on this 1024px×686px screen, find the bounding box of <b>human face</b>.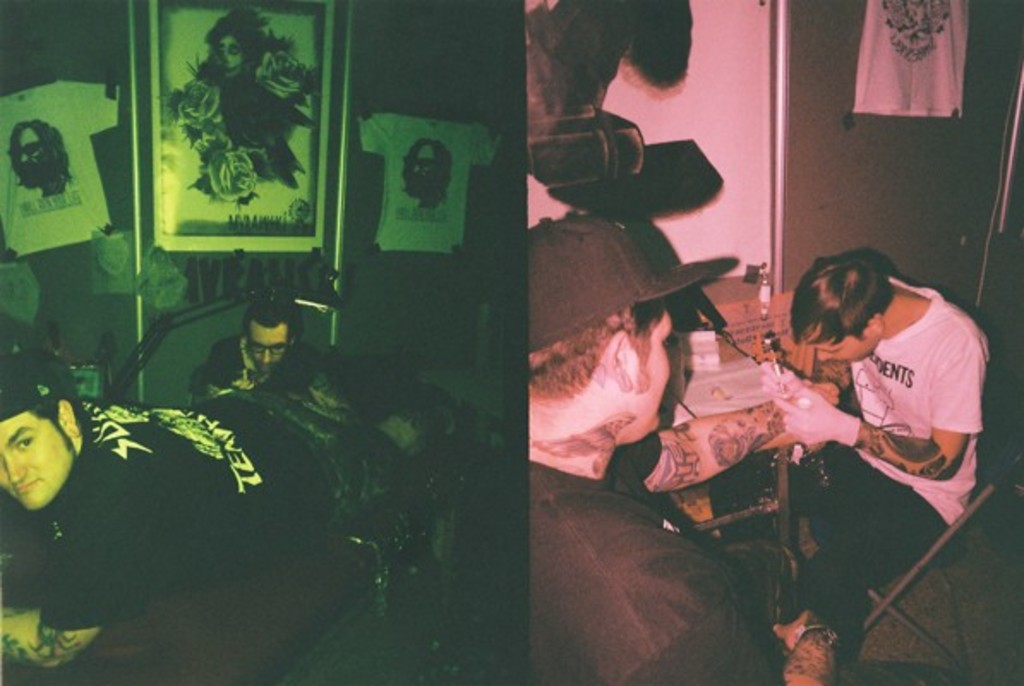
Bounding box: [x1=216, y1=38, x2=242, y2=74].
